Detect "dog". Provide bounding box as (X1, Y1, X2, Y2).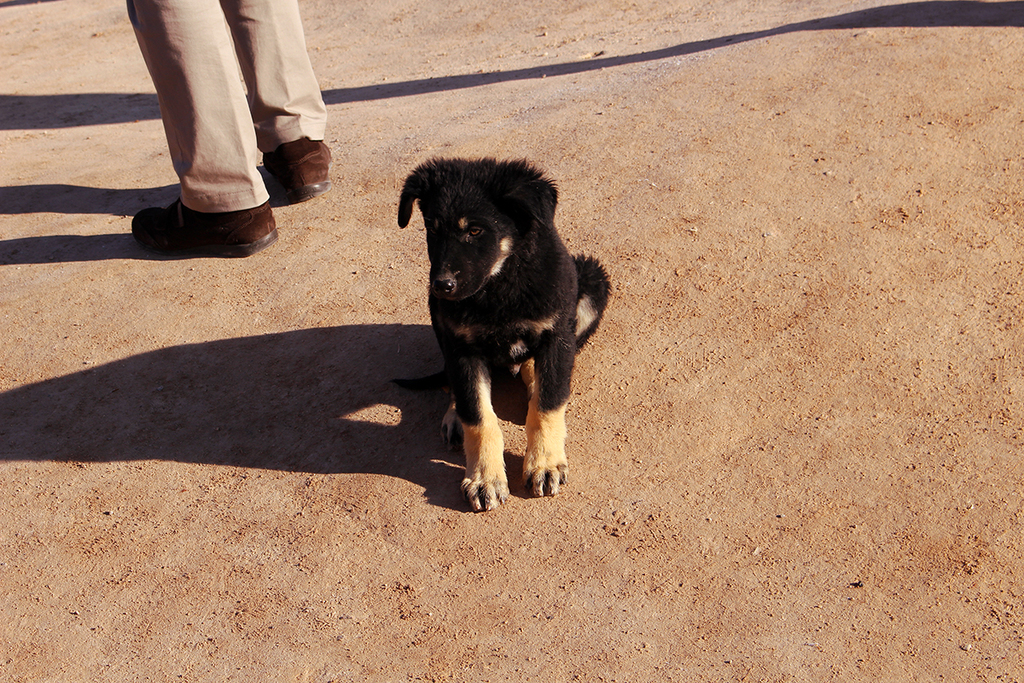
(396, 149, 614, 512).
